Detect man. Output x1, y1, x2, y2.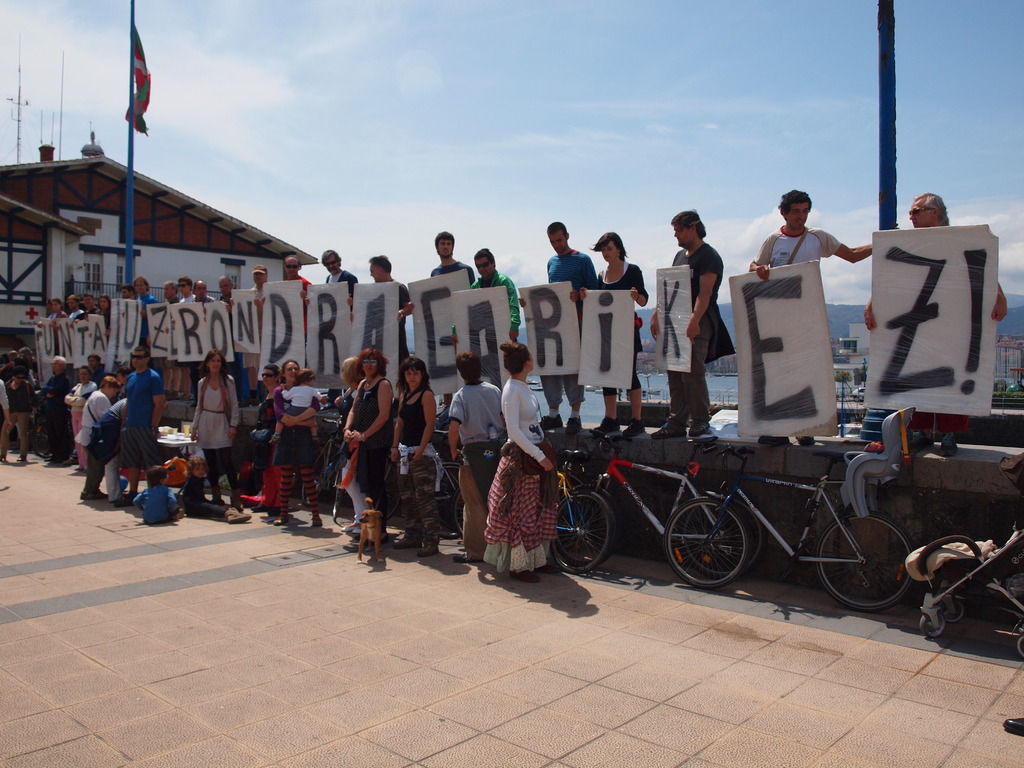
324, 243, 360, 317.
